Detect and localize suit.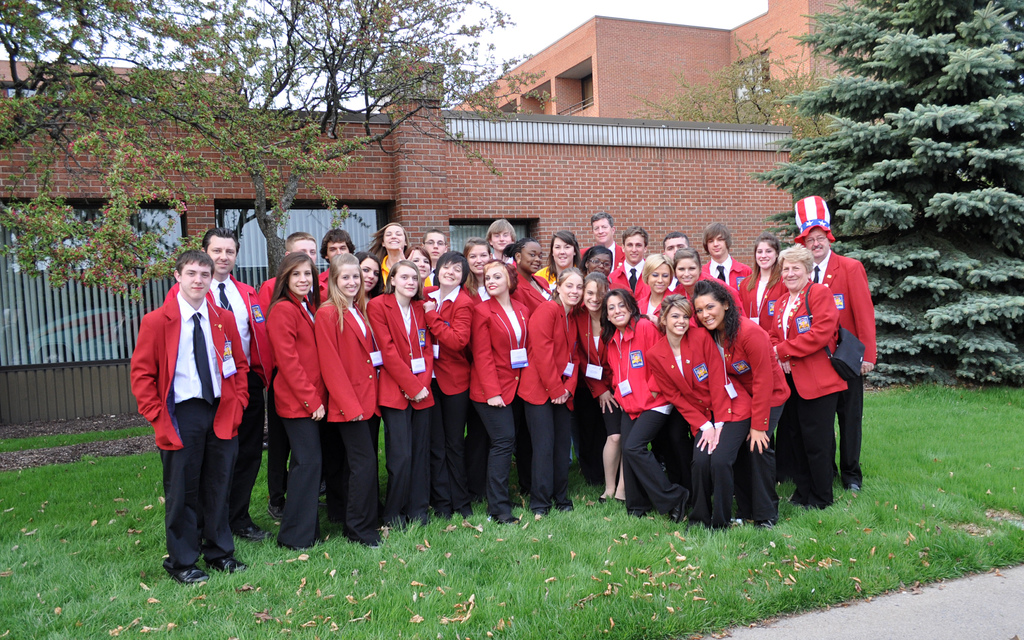
Localized at 604,314,677,518.
